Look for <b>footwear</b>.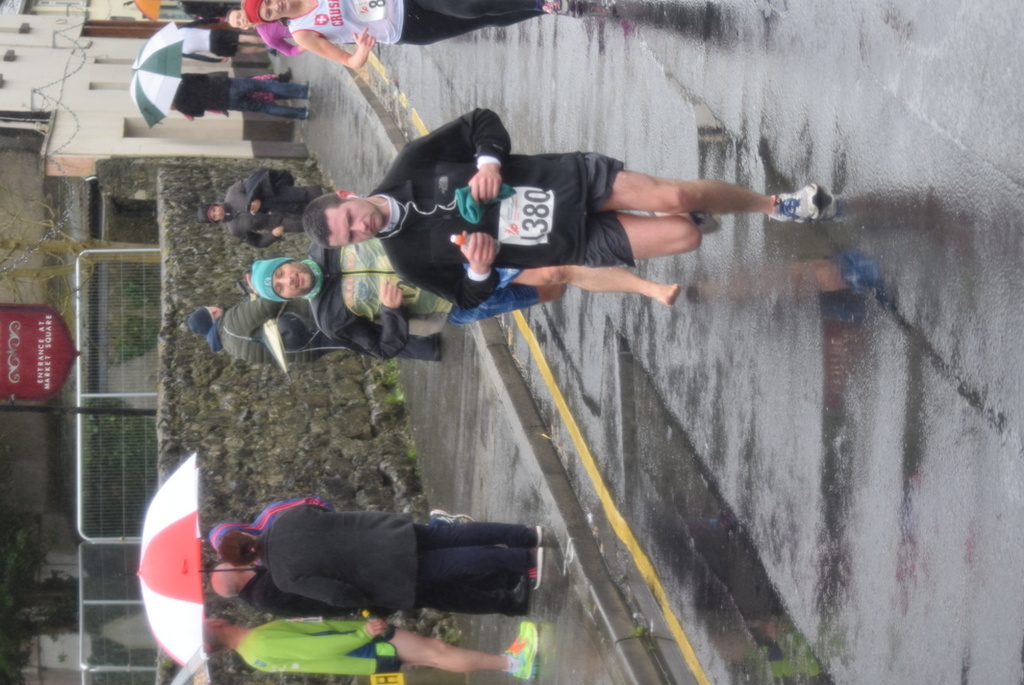
Found: Rect(525, 547, 540, 593).
